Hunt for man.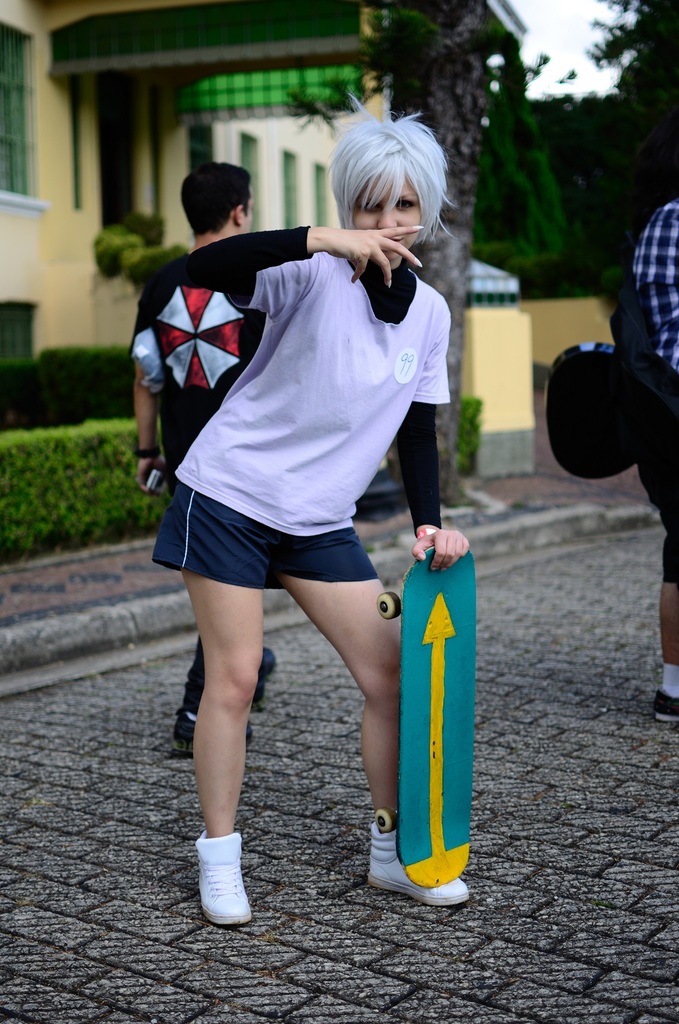
Hunted down at <region>115, 153, 280, 748</region>.
